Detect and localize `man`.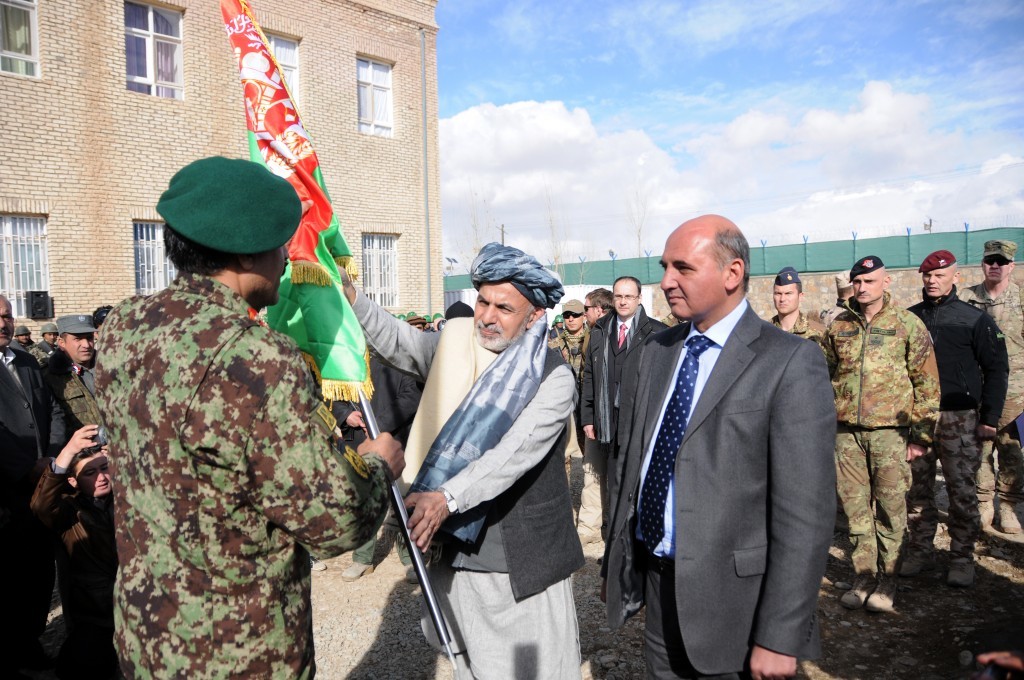
Localized at [16, 325, 31, 356].
